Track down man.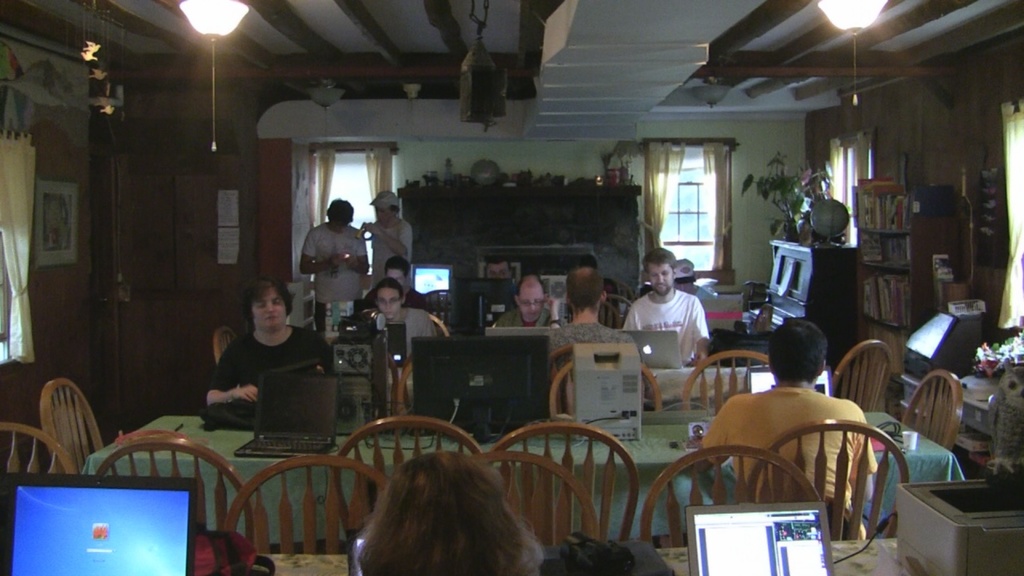
Tracked to 672:260:710:312.
